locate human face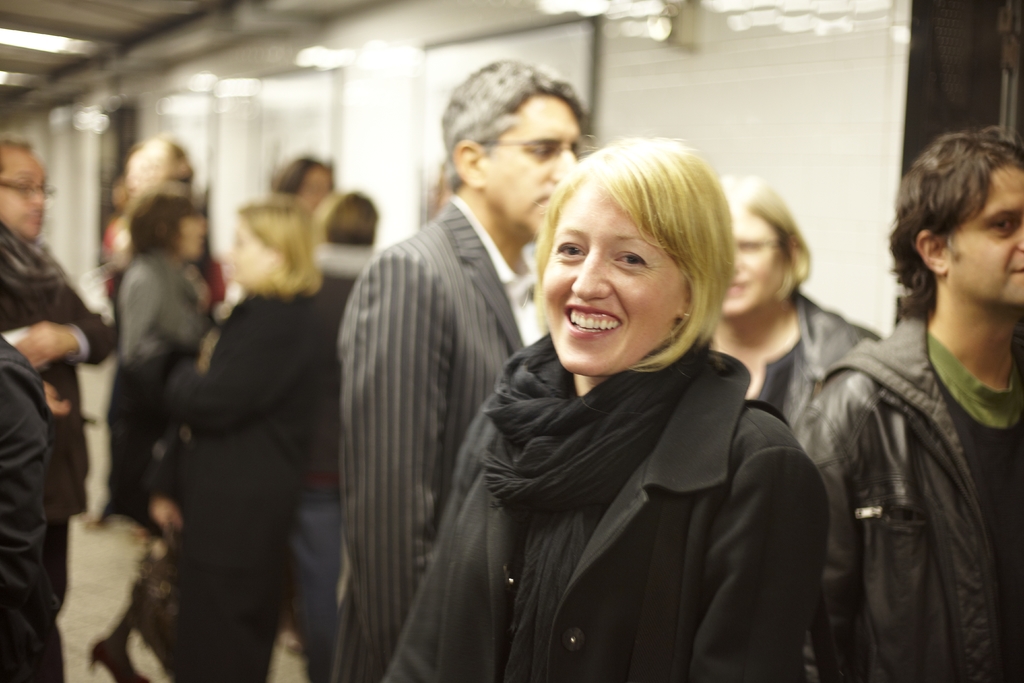
[x1=535, y1=176, x2=682, y2=375]
